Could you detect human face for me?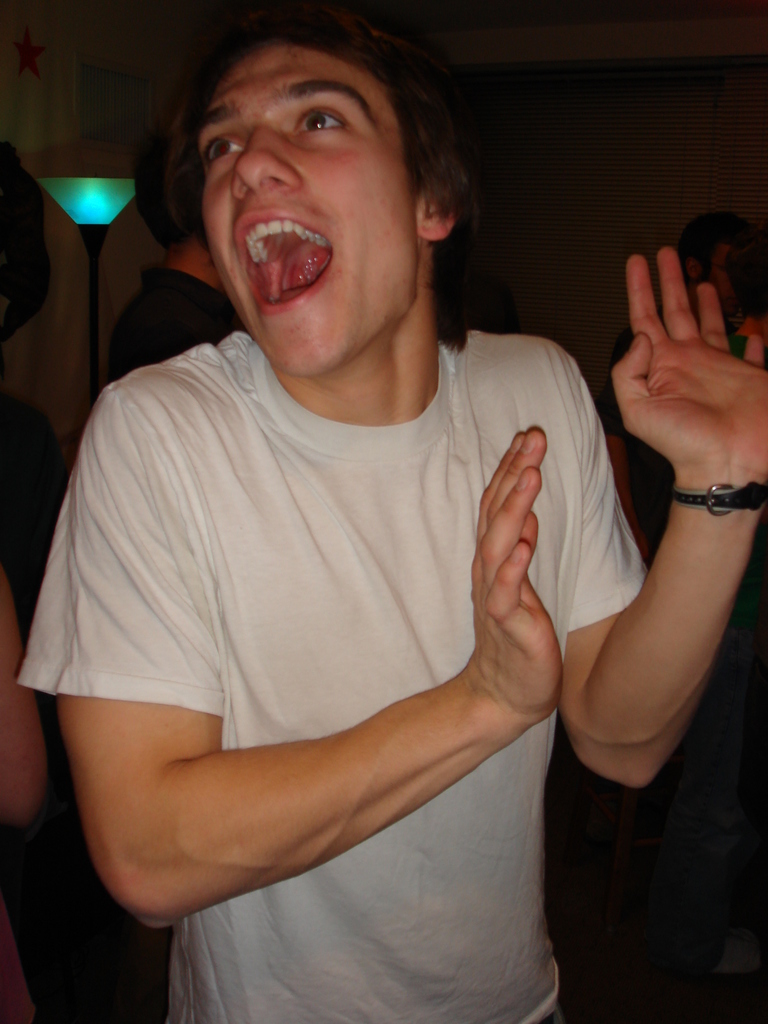
Detection result: [left=202, top=42, right=422, bottom=371].
